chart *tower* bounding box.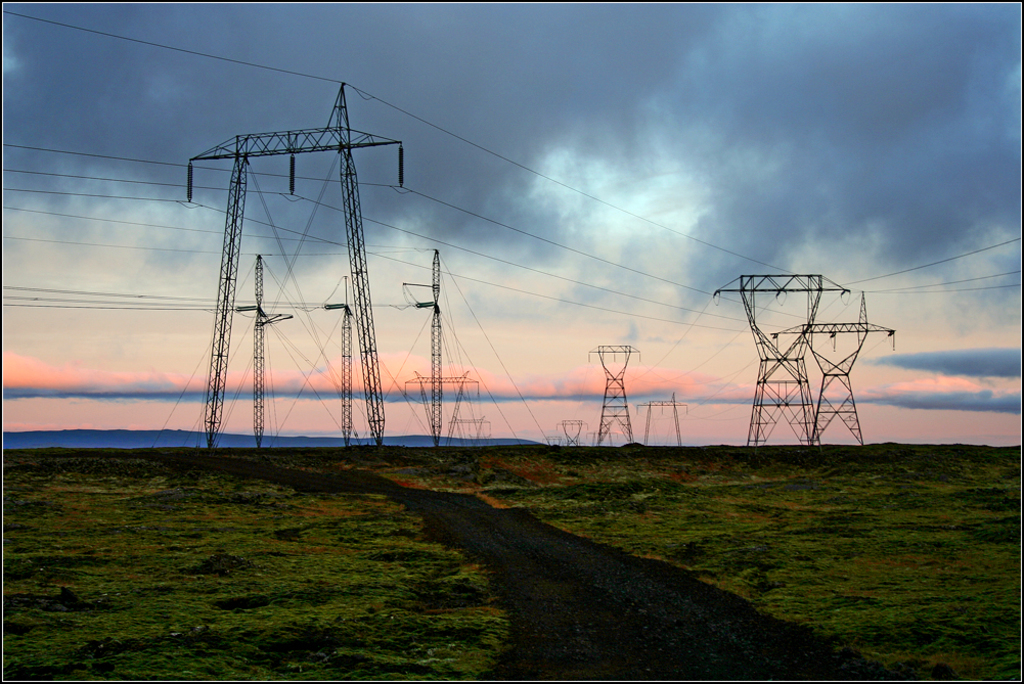
Charted: Rect(189, 84, 403, 449).
